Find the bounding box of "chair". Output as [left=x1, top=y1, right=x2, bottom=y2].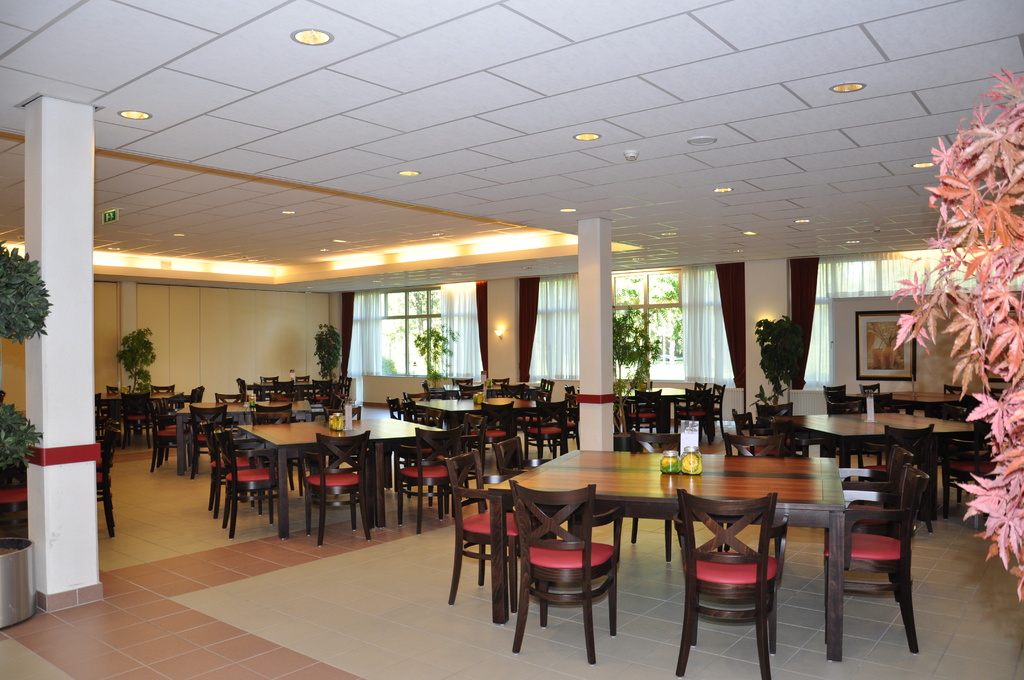
[left=420, top=379, right=447, bottom=397].
